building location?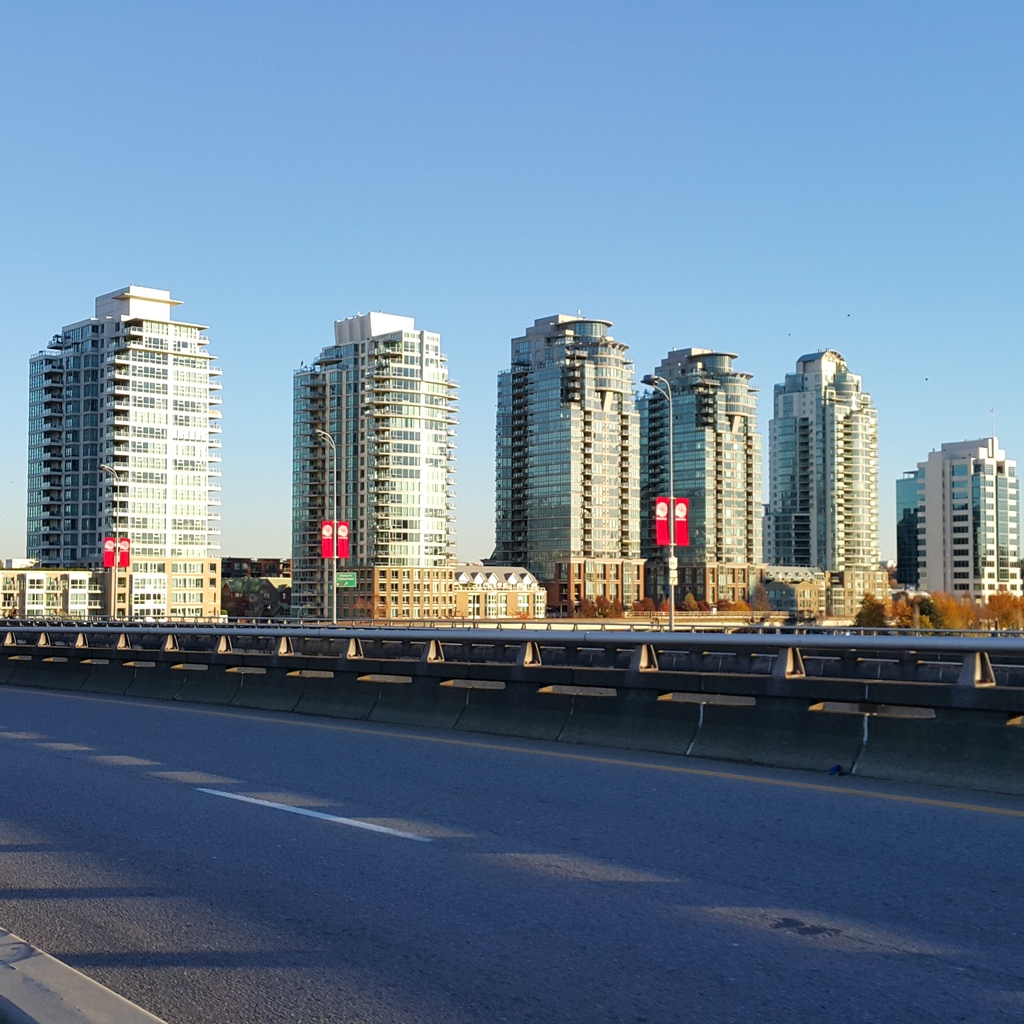
l=644, t=348, r=761, b=607
